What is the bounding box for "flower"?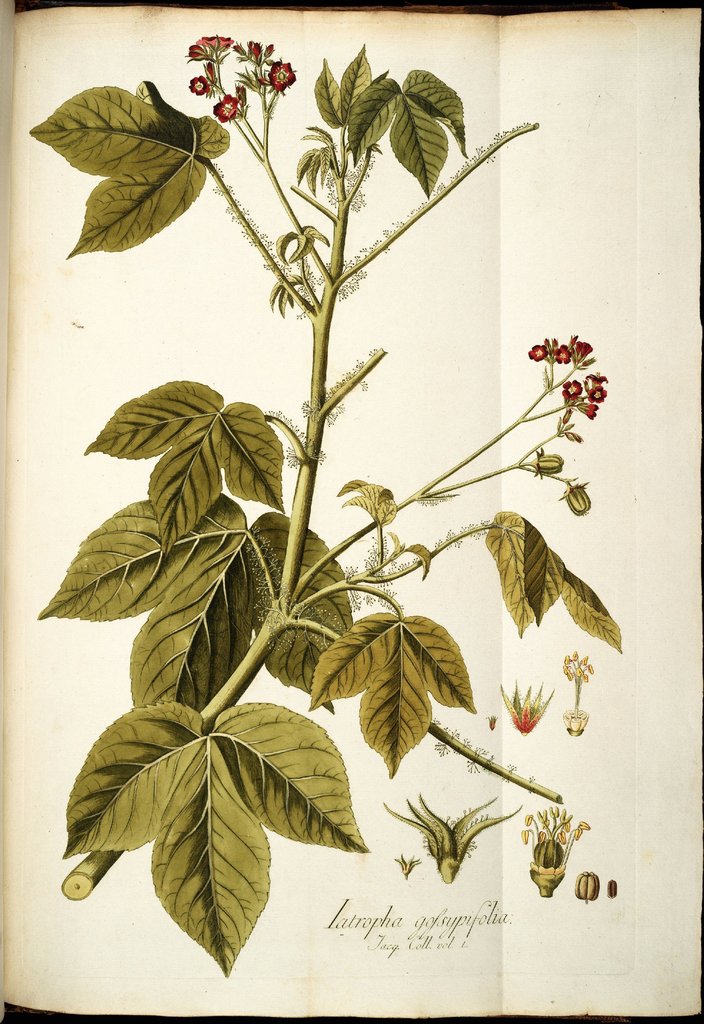
x1=190, y1=74, x2=204, y2=100.
